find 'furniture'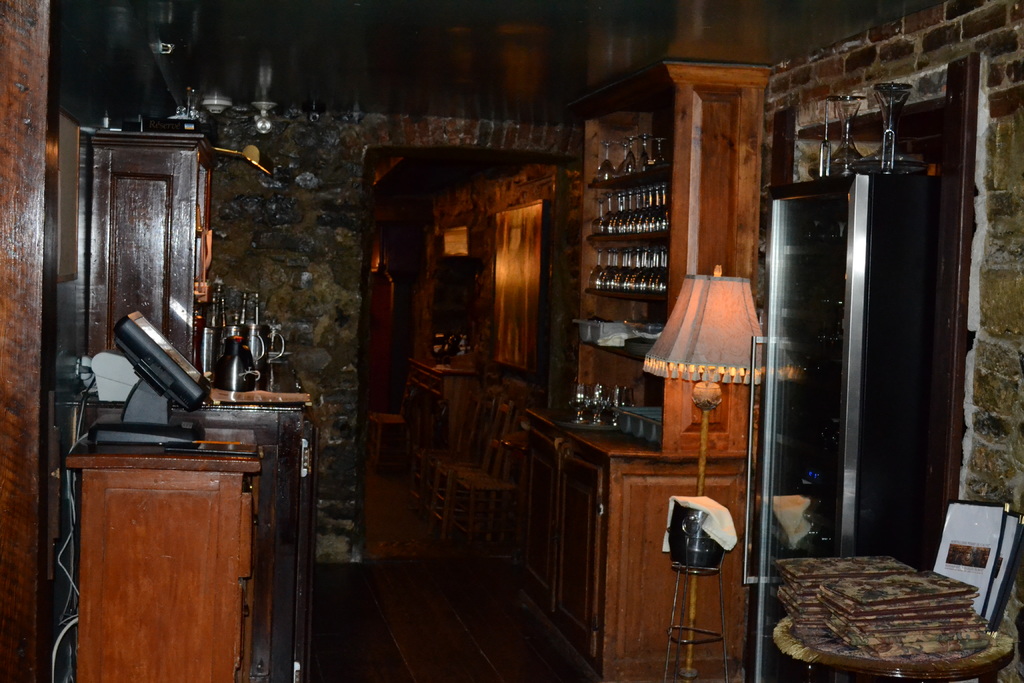
box=[443, 399, 514, 546]
